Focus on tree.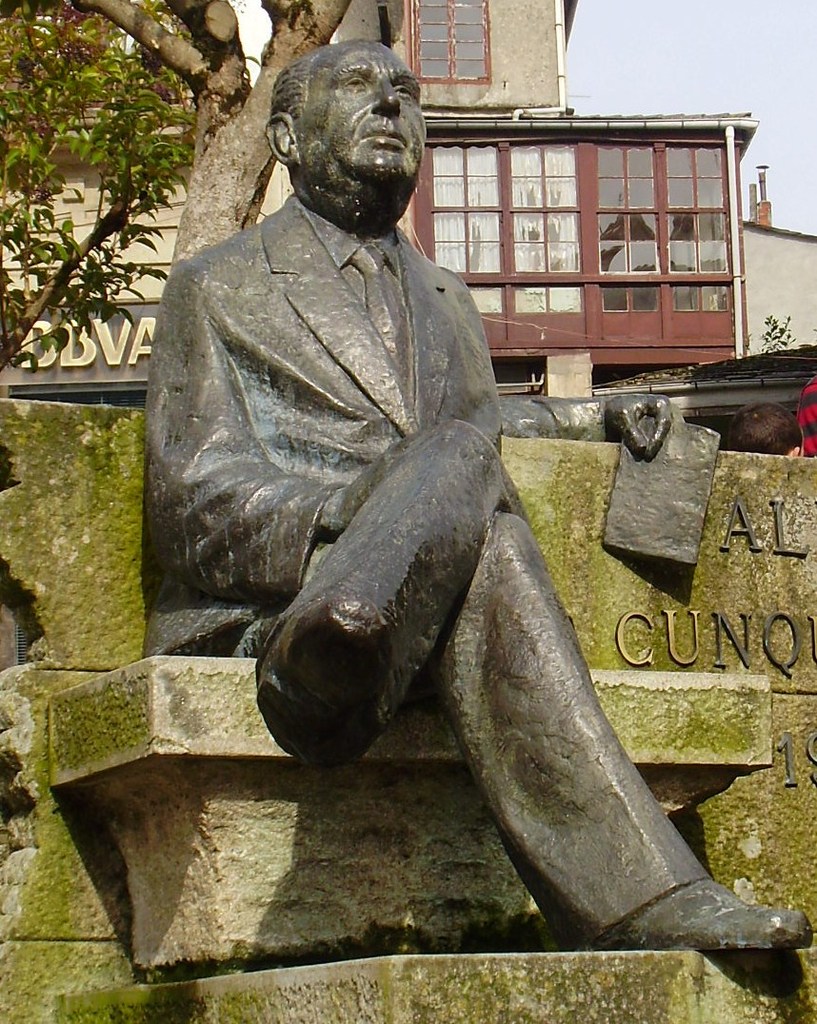
Focused at detection(39, 0, 358, 273).
